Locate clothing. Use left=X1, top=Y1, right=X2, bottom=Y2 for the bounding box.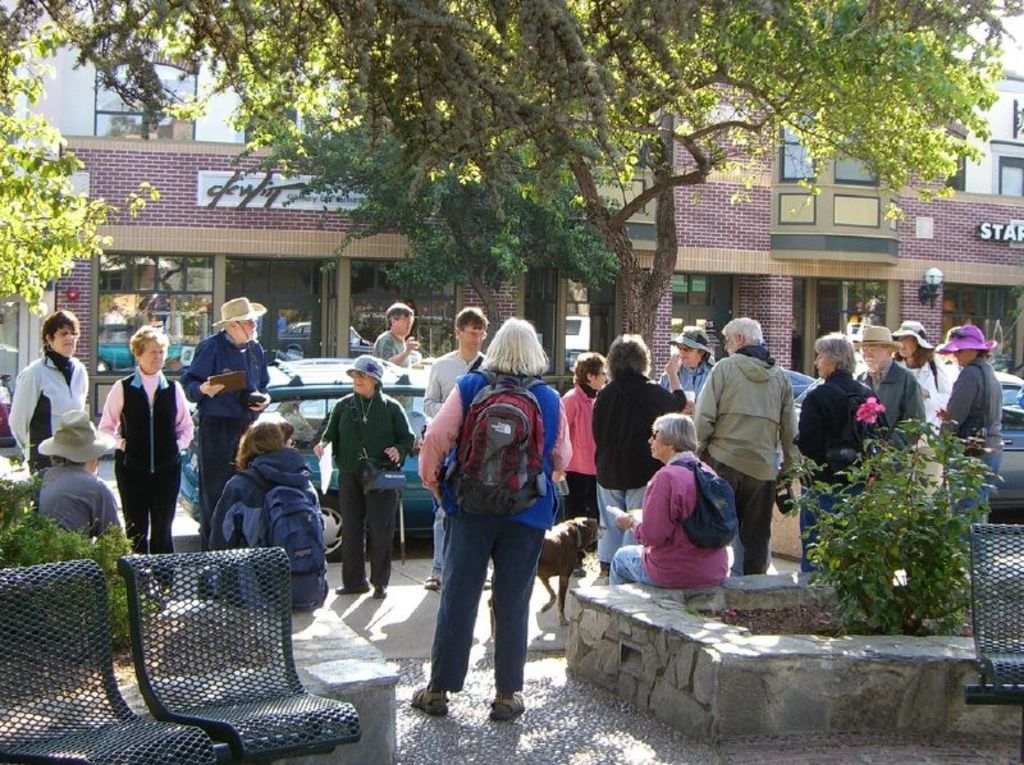
left=13, top=354, right=82, bottom=510.
